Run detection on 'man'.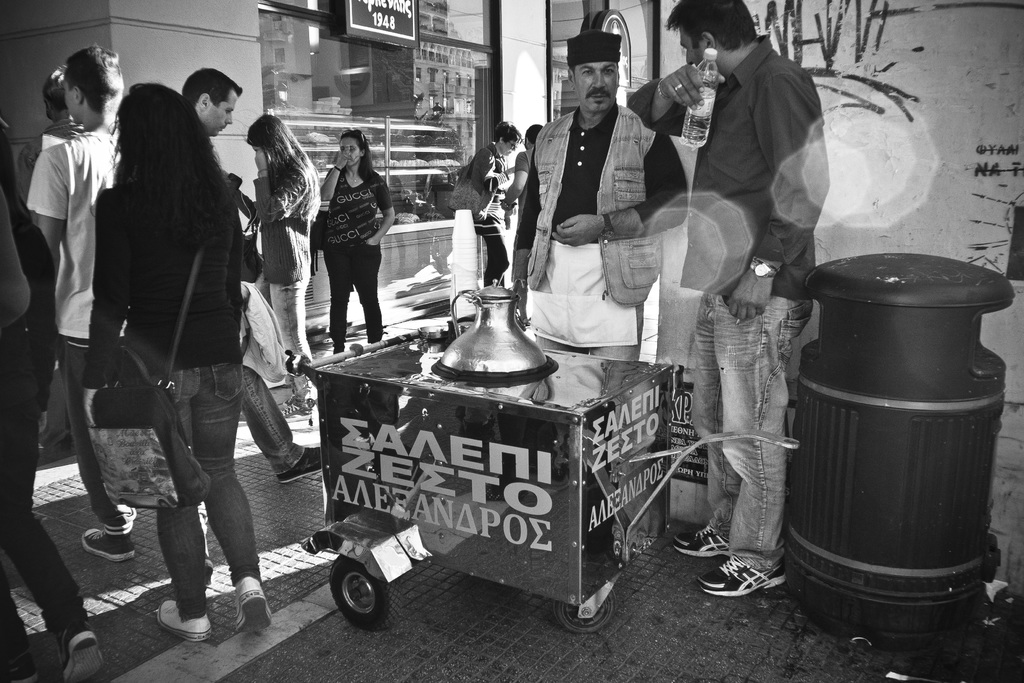
Result: bbox=(621, 0, 831, 595).
